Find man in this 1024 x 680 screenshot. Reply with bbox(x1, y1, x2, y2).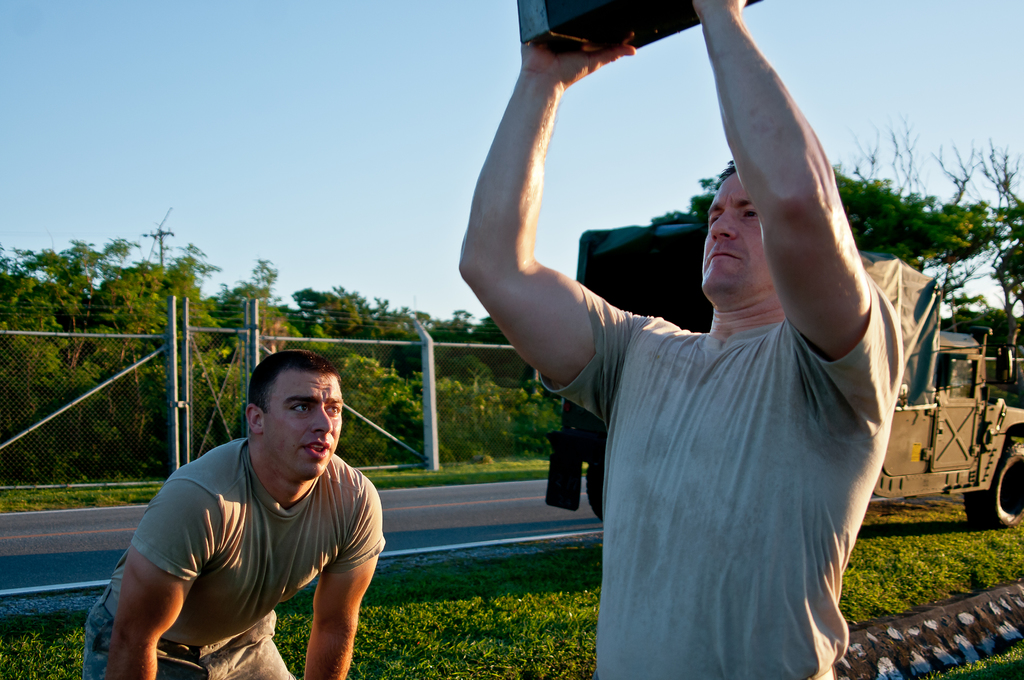
bbox(83, 350, 386, 679).
